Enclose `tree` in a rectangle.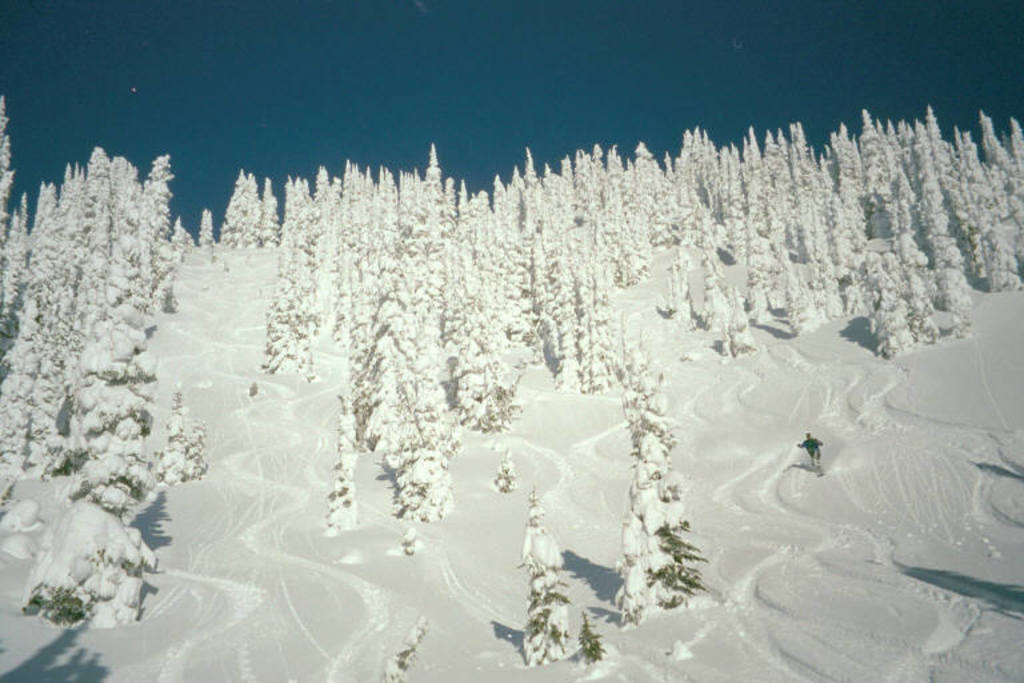
391, 337, 455, 527.
